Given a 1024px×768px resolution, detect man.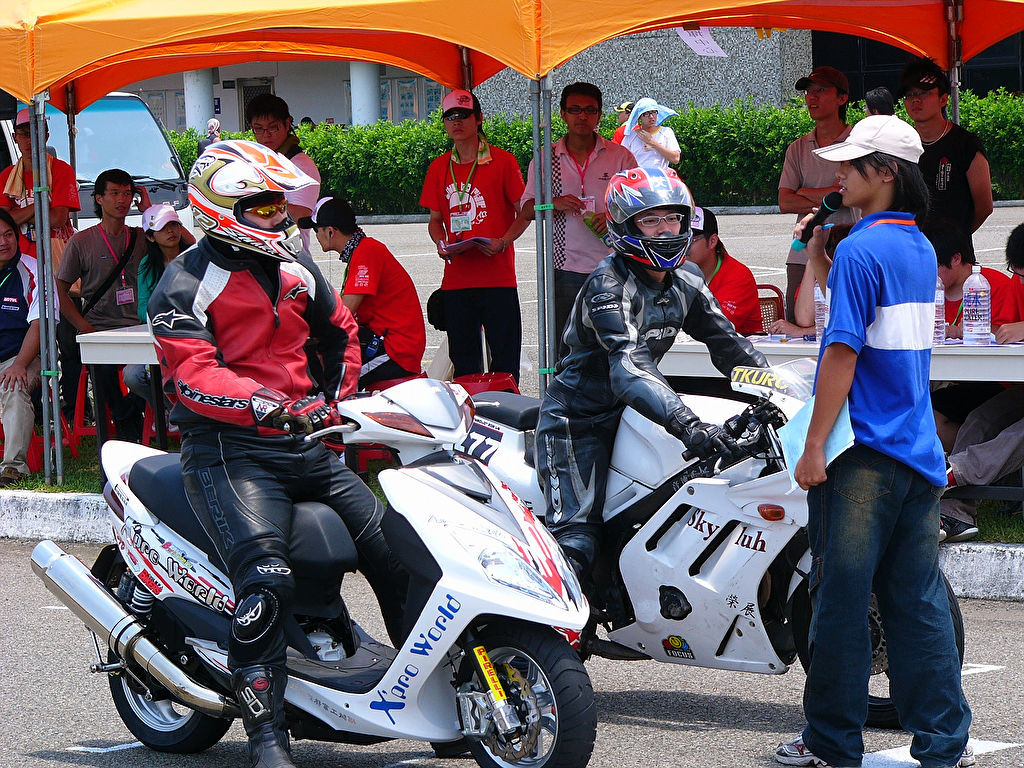
rect(152, 136, 385, 767).
